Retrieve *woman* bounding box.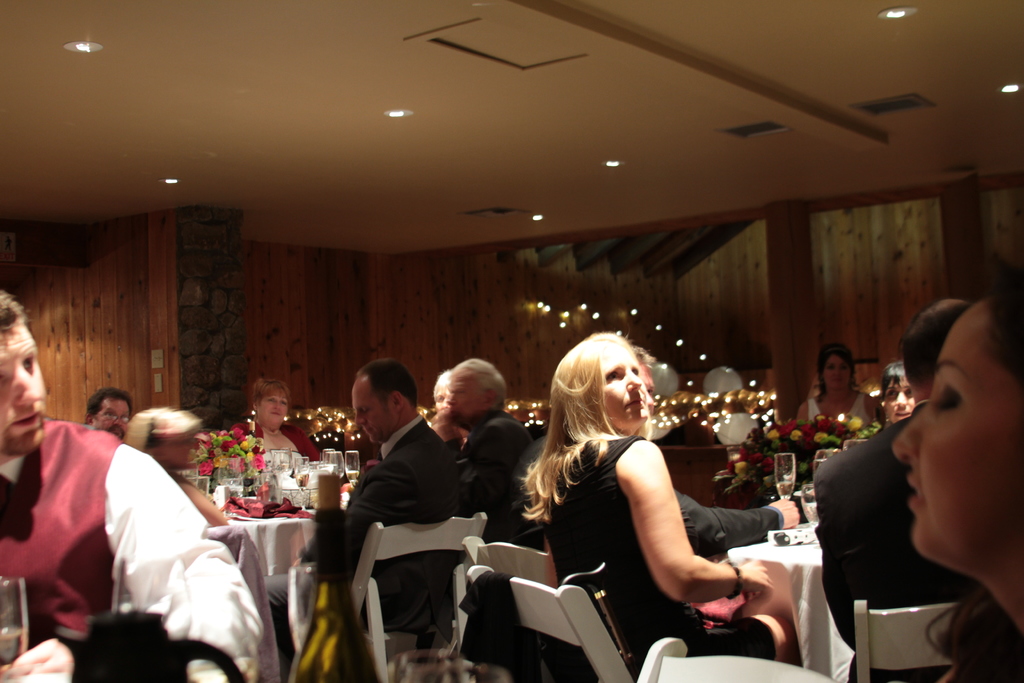
Bounding box: {"left": 236, "top": 372, "right": 325, "bottom": 468}.
